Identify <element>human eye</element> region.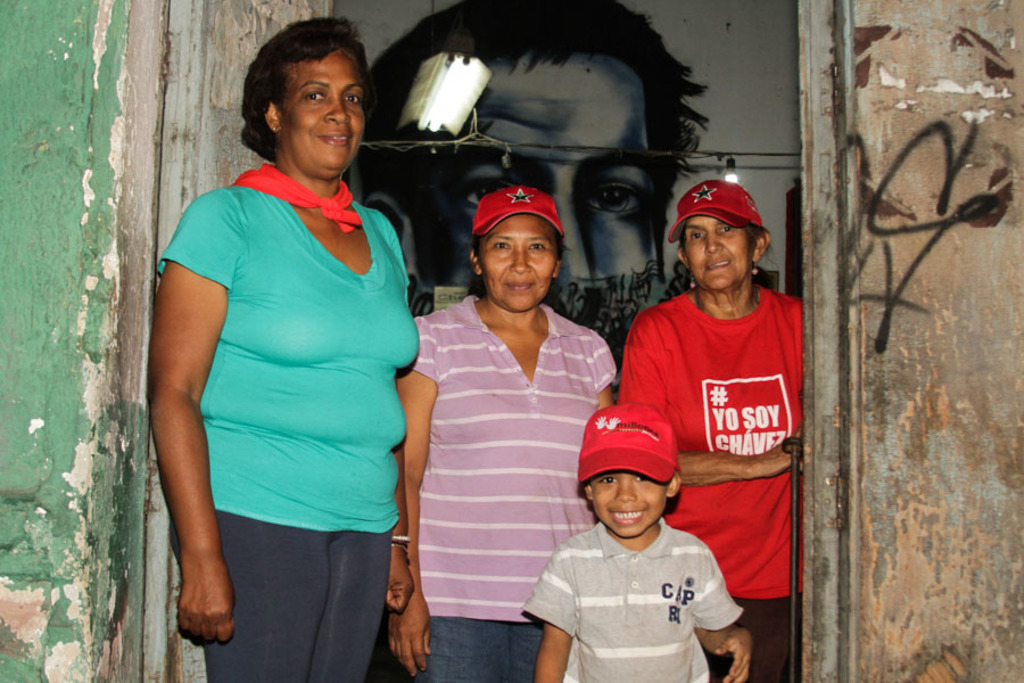
Region: region(634, 474, 653, 482).
